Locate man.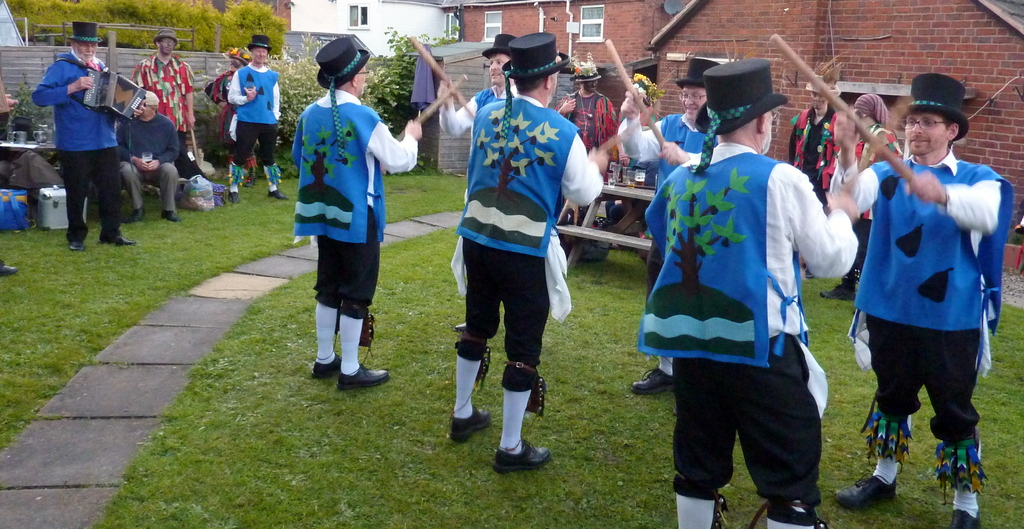
Bounding box: select_region(634, 56, 860, 528).
